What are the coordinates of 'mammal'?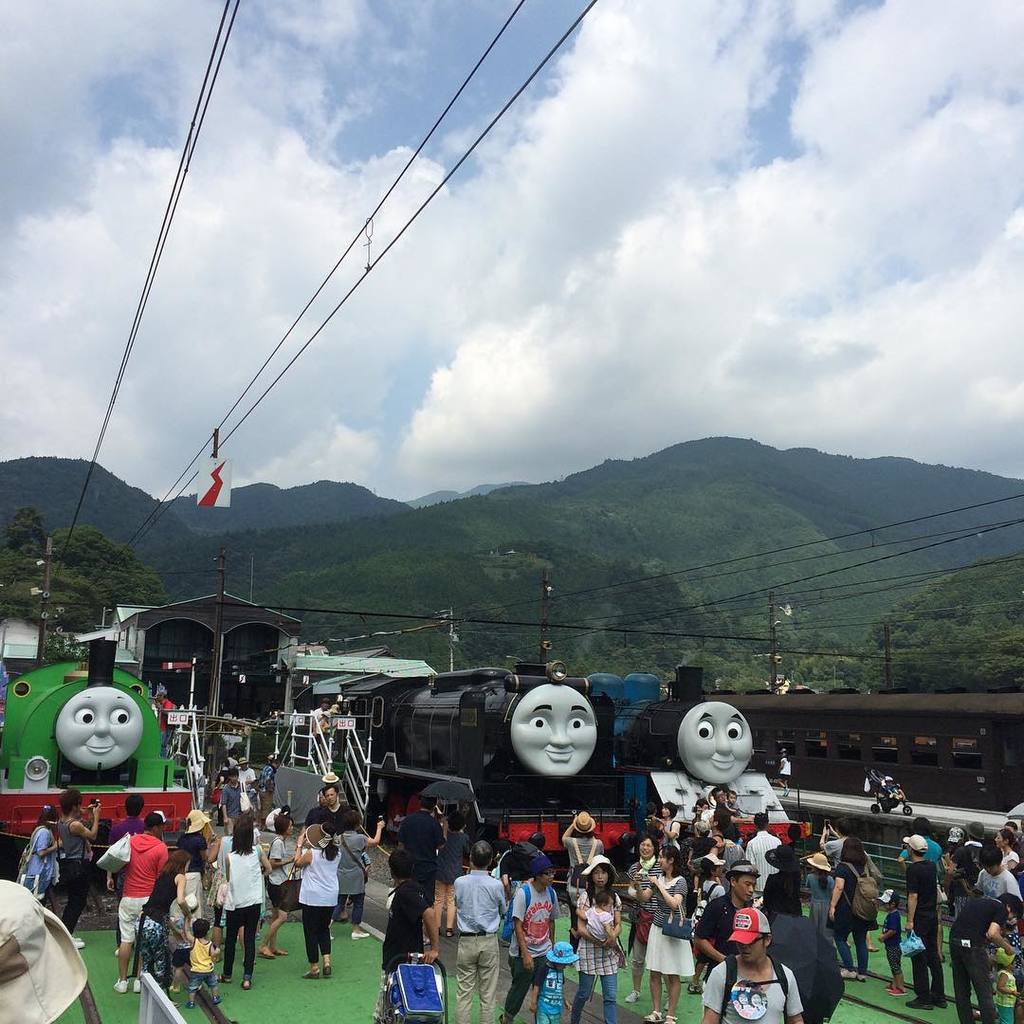
rect(776, 746, 792, 795).
